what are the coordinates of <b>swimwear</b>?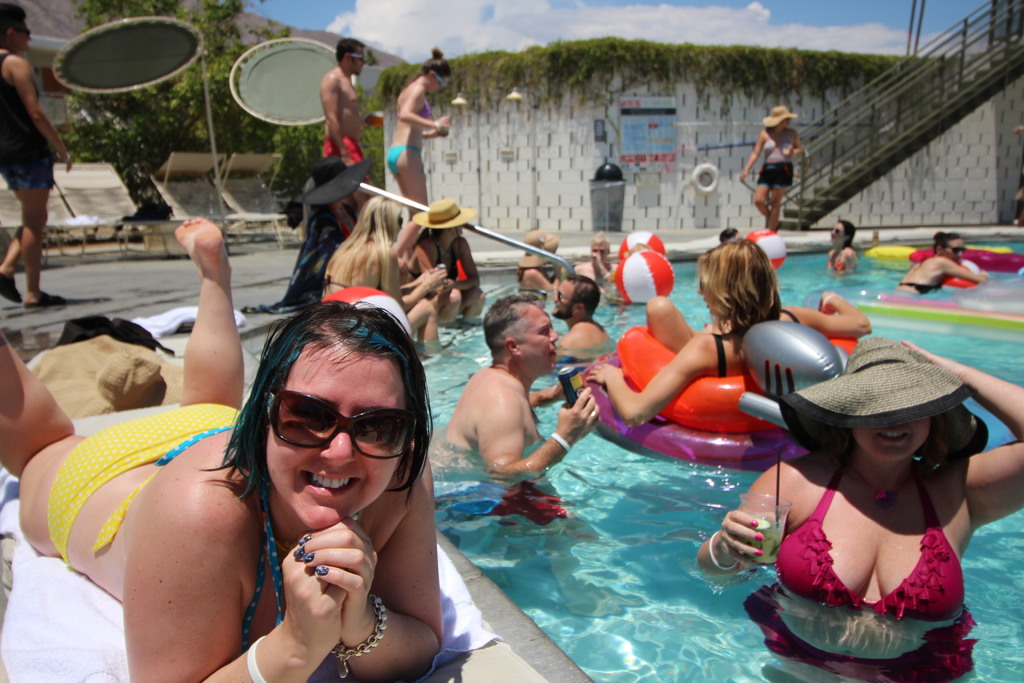
0 51 60 195.
